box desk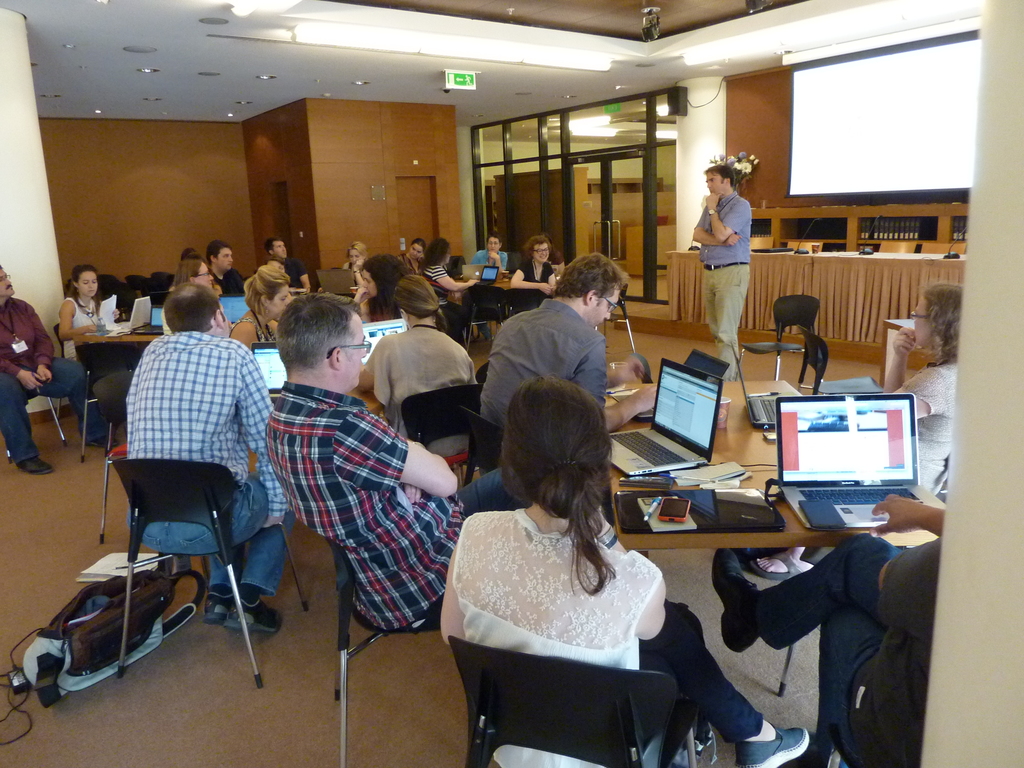
[x1=565, y1=378, x2=963, y2=637]
